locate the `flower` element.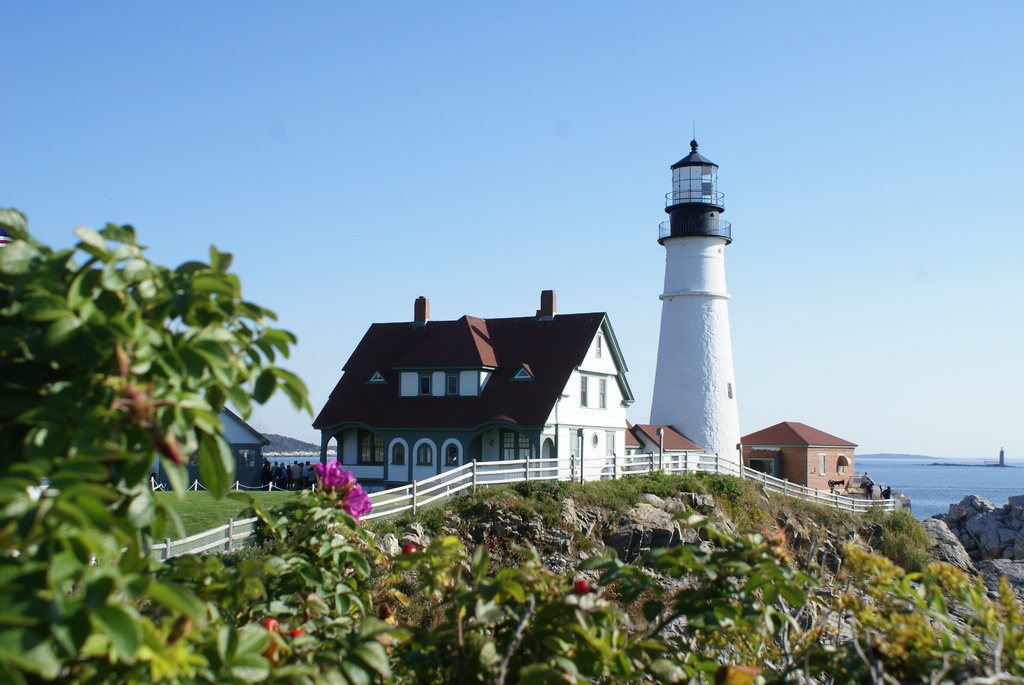
Element bbox: pyautogui.locateOnScreen(404, 539, 424, 553).
